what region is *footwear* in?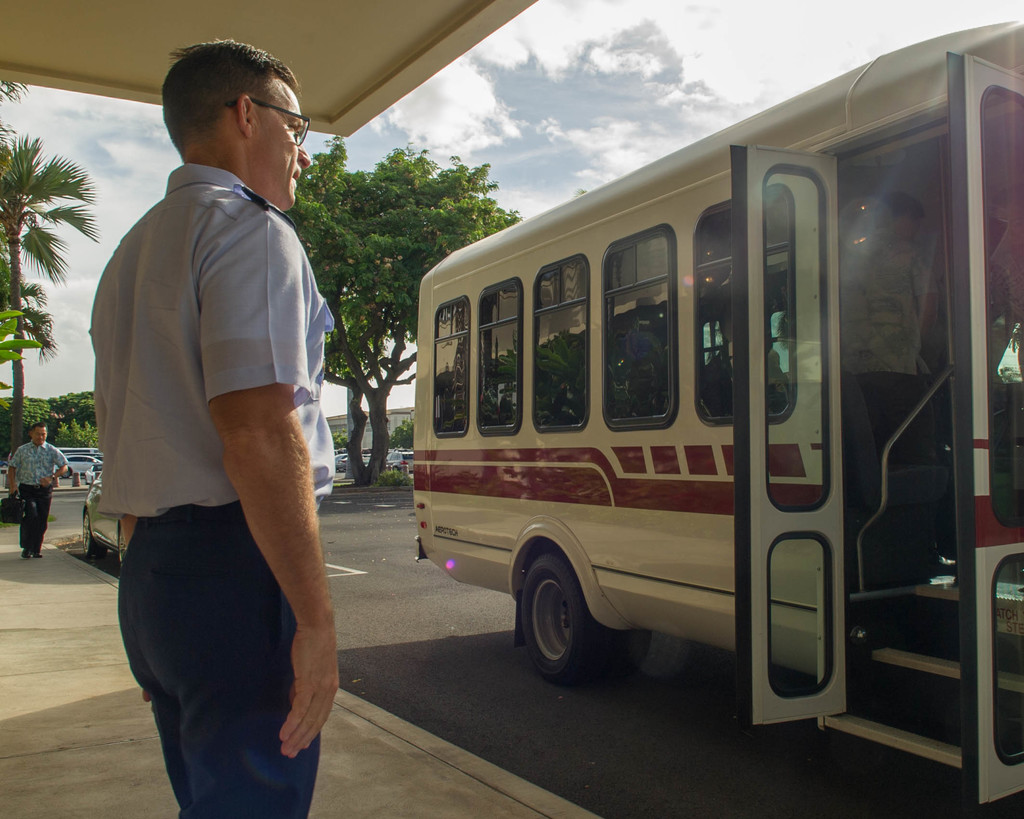
33 551 42 558.
